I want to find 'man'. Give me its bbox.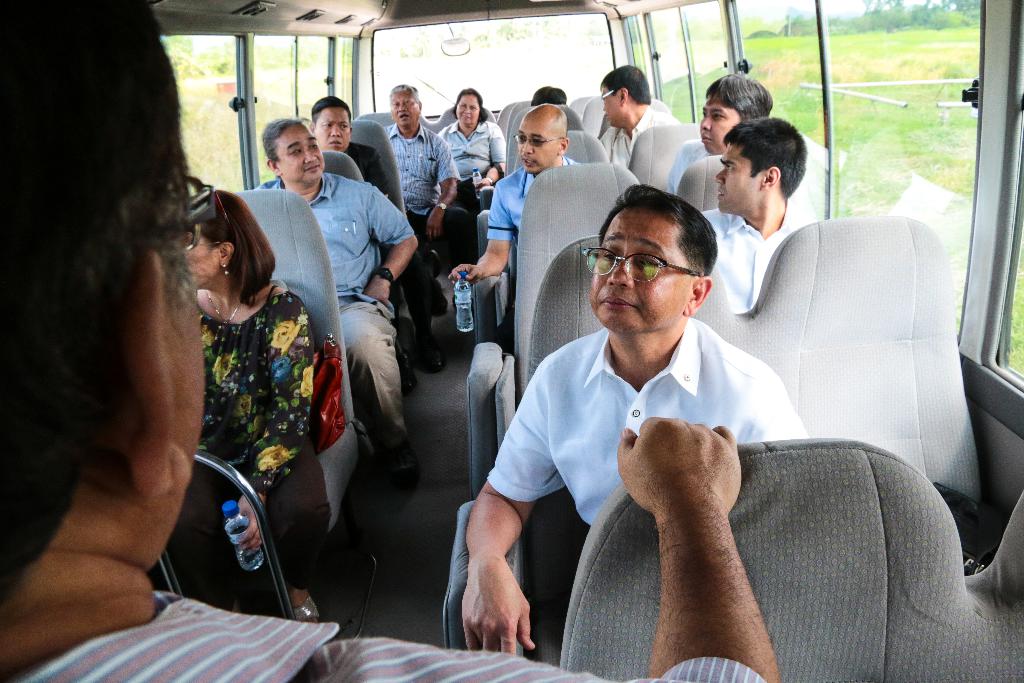
(306, 91, 388, 196).
